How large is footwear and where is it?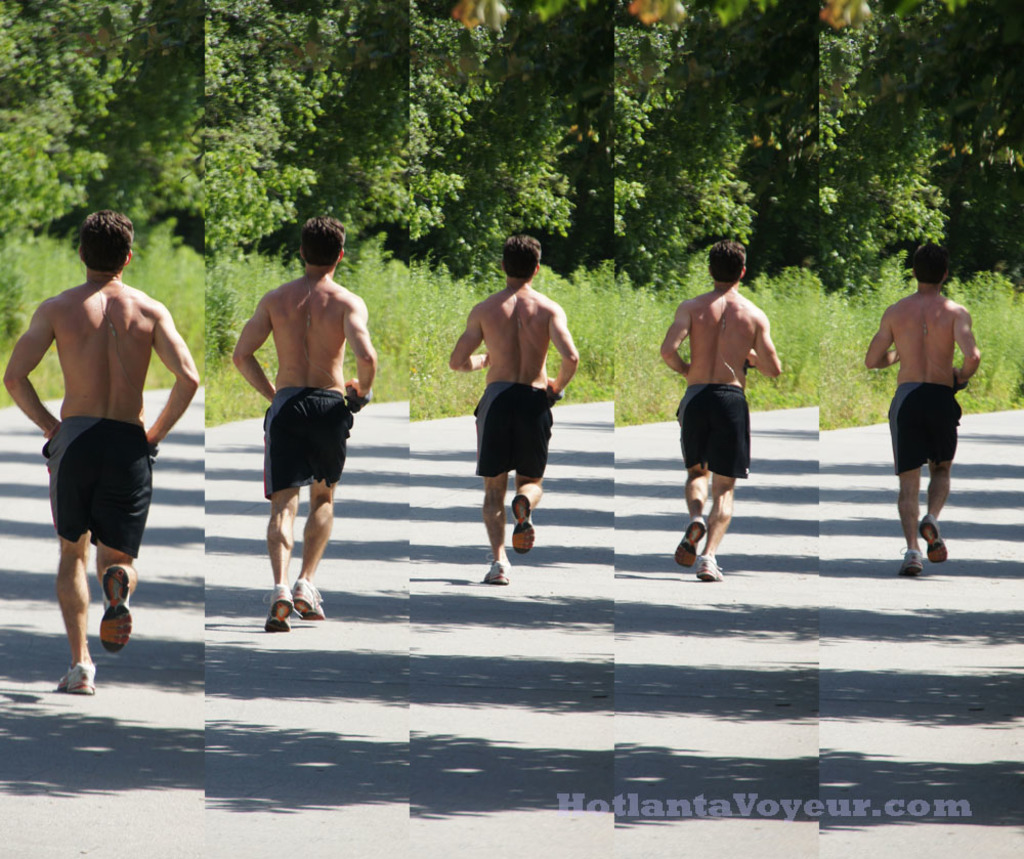
Bounding box: l=101, t=565, r=132, b=654.
